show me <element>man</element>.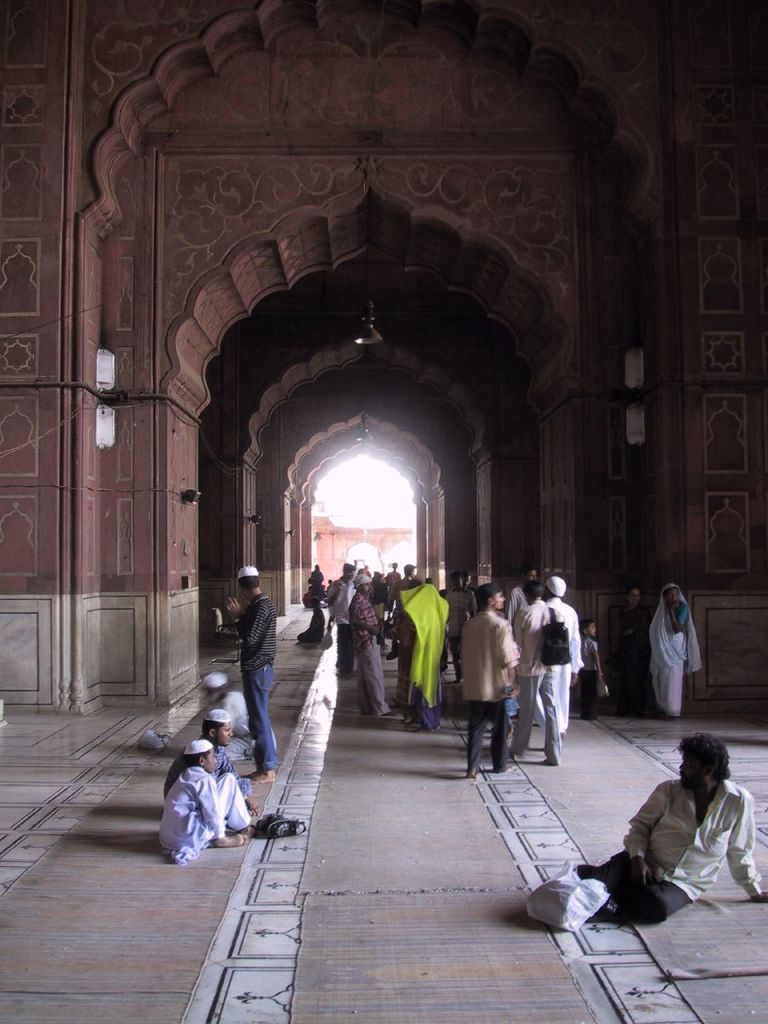
<element>man</element> is here: BBox(162, 738, 253, 863).
